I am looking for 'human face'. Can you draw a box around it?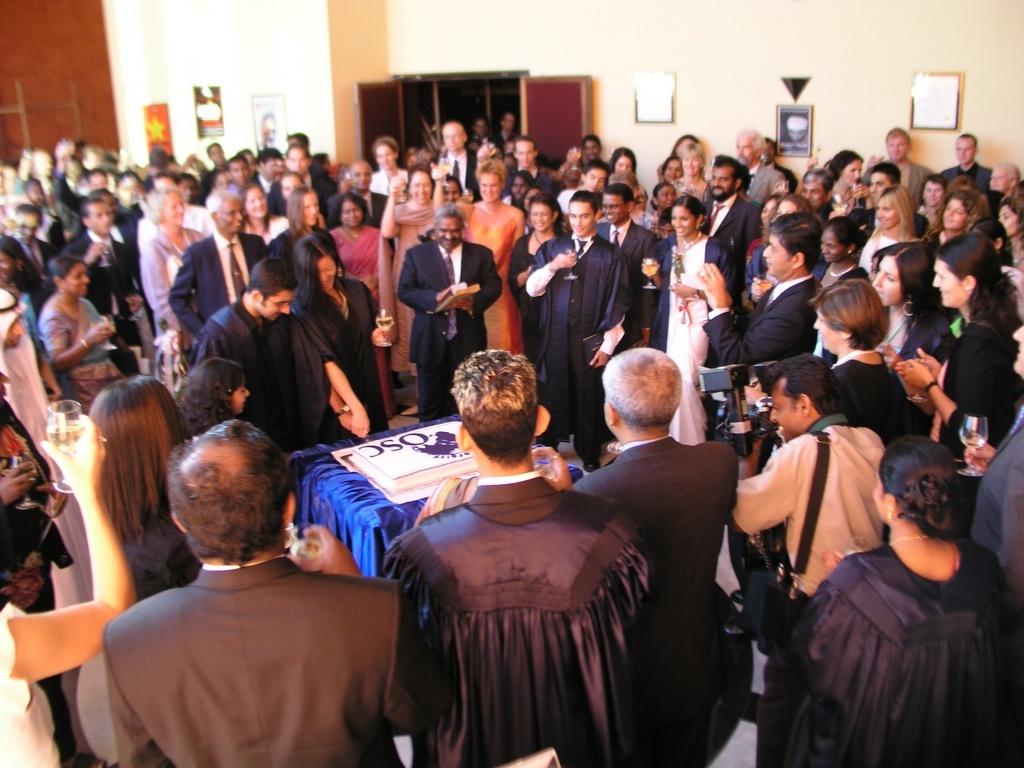
Sure, the bounding box is {"x1": 0, "y1": 573, "x2": 43, "y2": 611}.
